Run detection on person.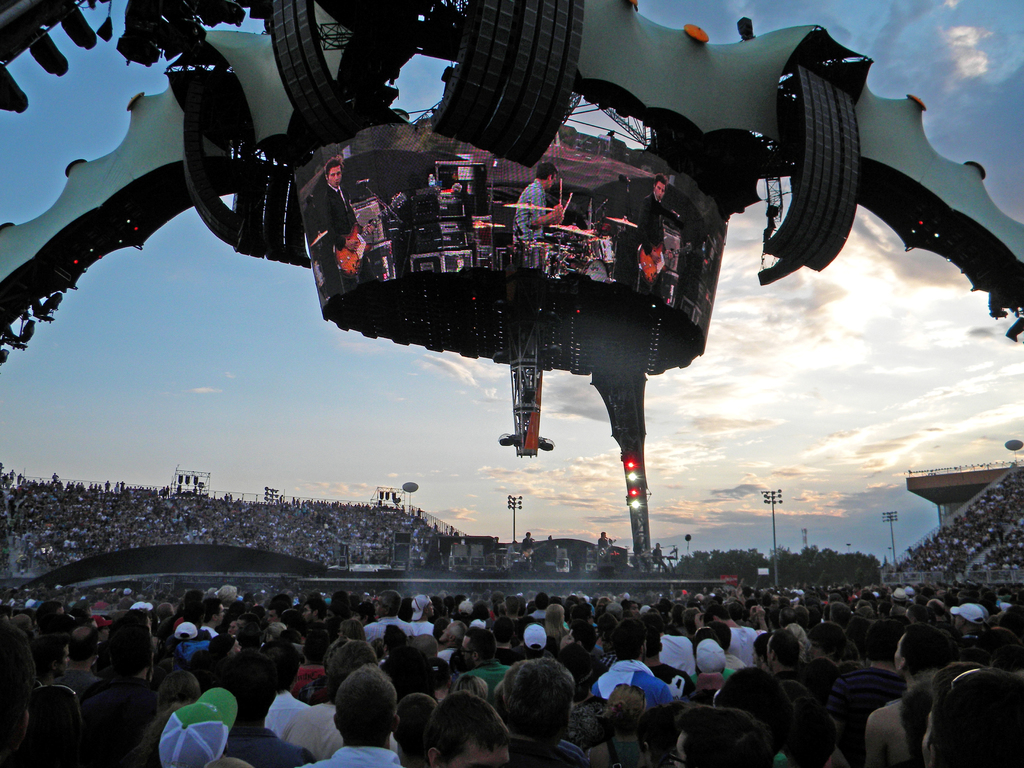
Result: detection(314, 650, 398, 760).
